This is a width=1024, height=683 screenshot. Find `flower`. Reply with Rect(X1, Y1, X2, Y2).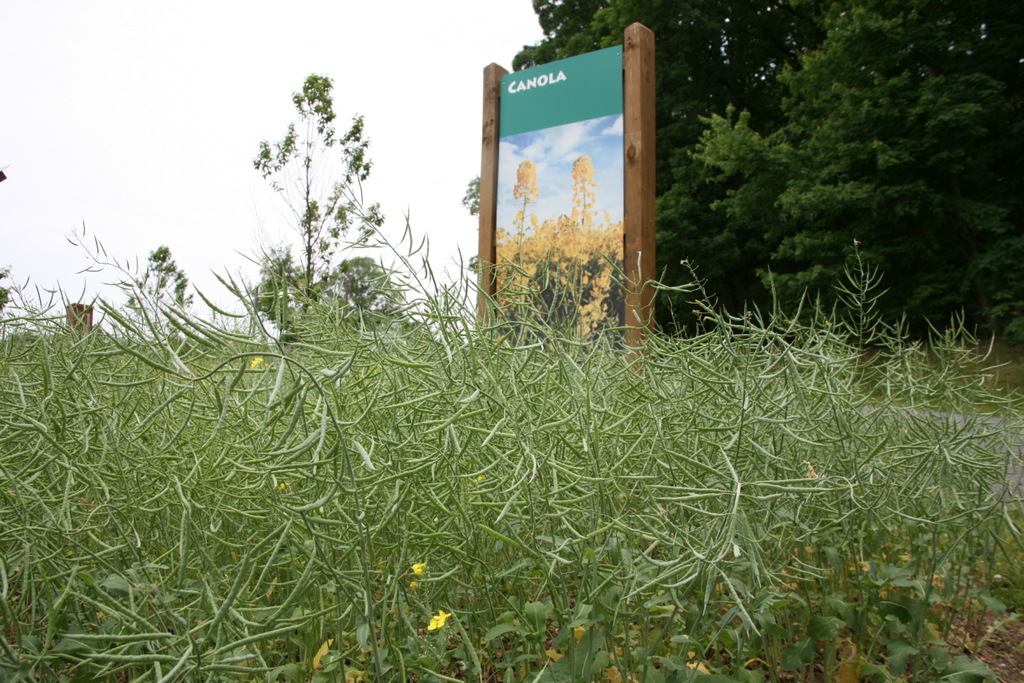
Rect(404, 559, 434, 580).
